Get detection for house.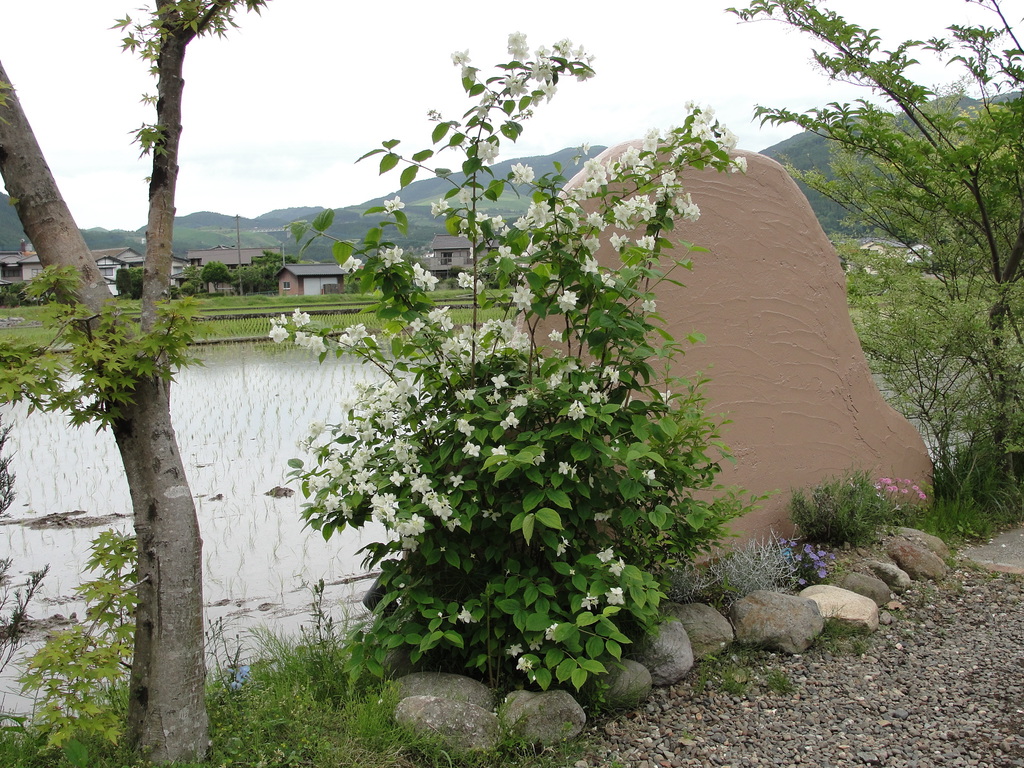
Detection: left=196, top=245, right=297, bottom=294.
